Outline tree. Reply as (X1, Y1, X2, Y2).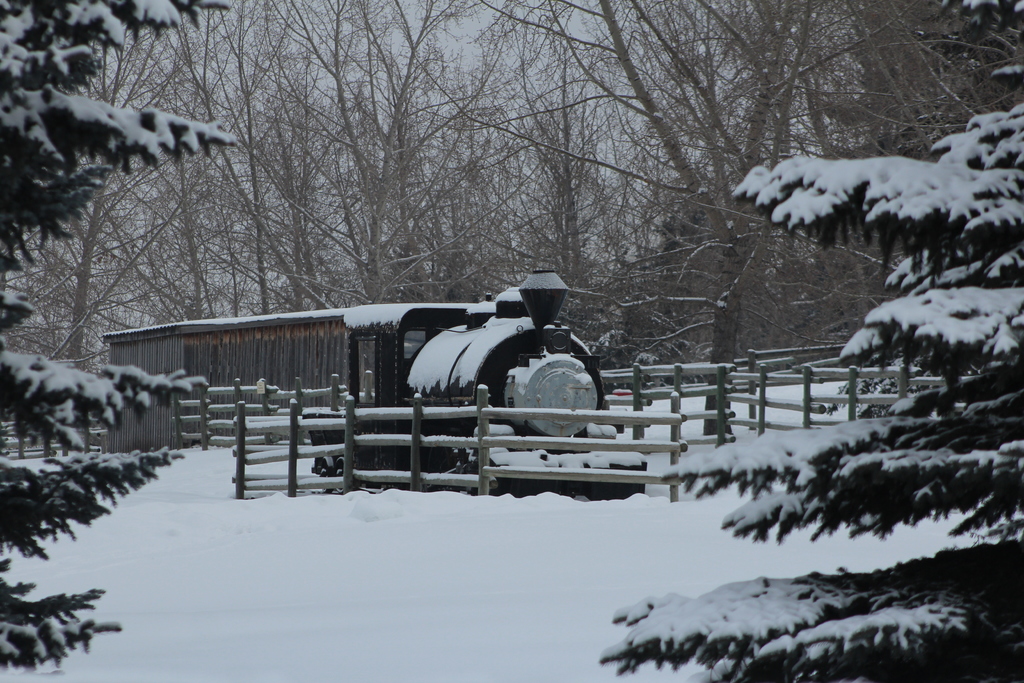
(1, 3, 209, 664).
